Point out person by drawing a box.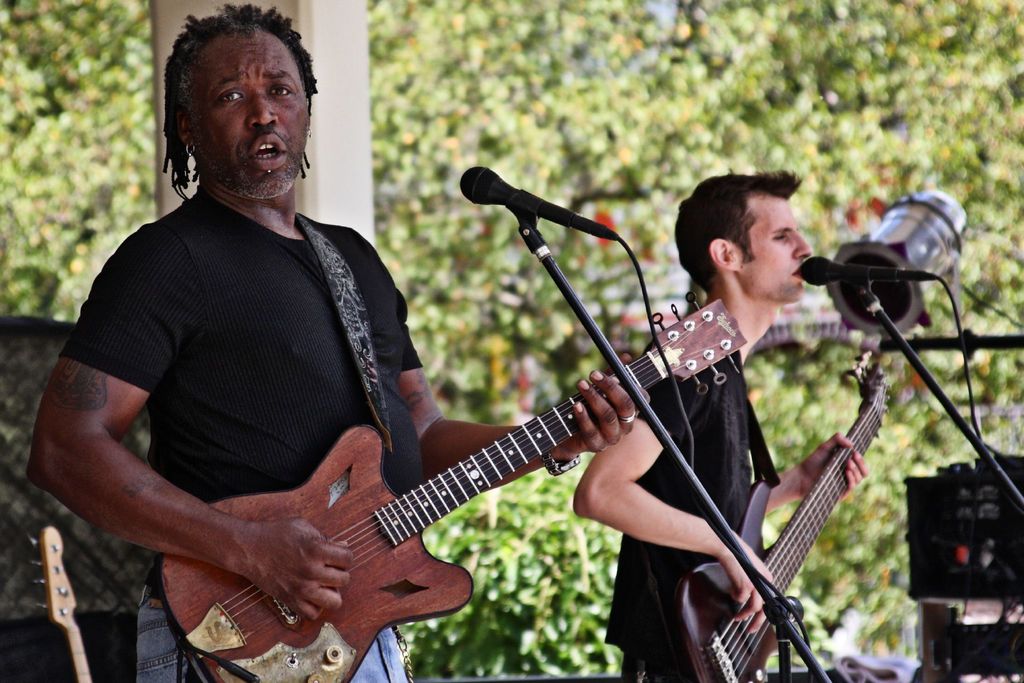
x1=20, y1=0, x2=648, y2=682.
